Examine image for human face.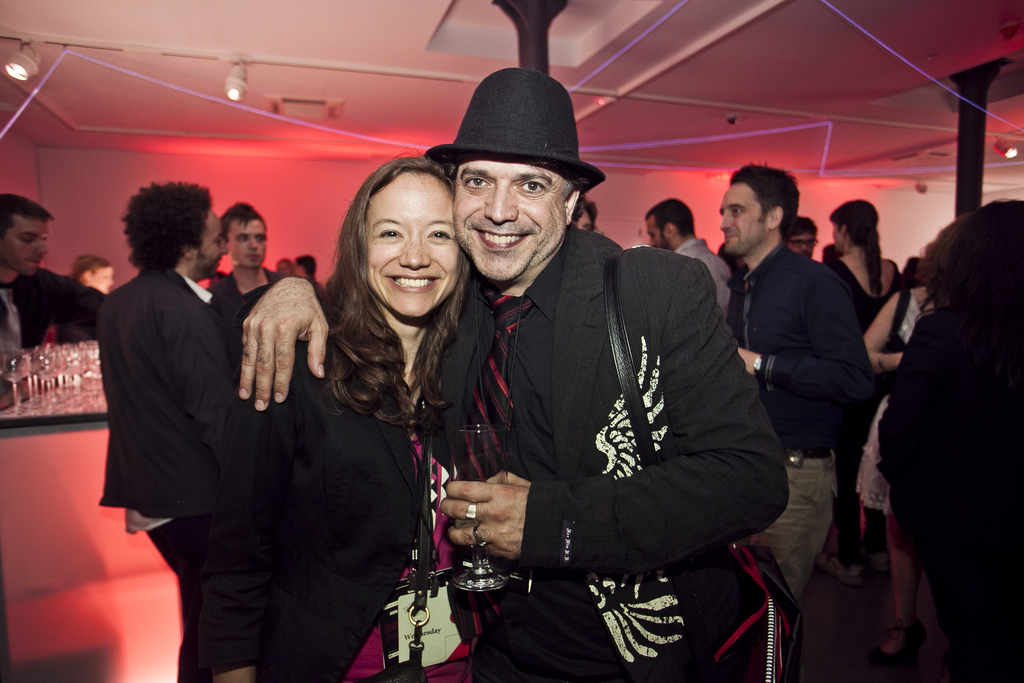
Examination result: 228, 217, 268, 272.
